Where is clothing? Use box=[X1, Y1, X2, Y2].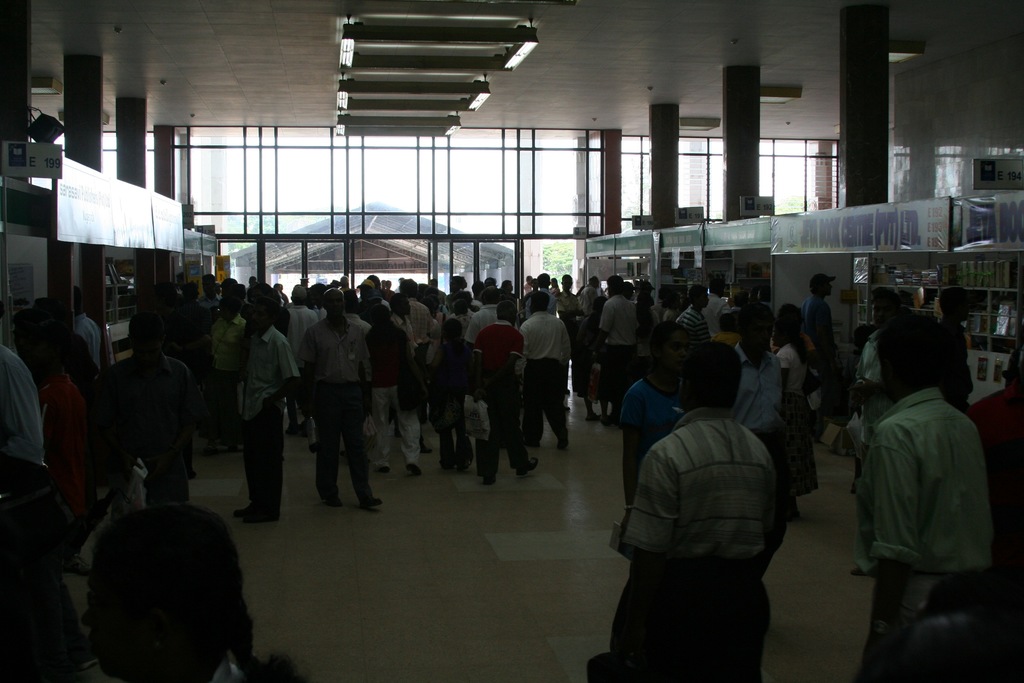
box=[520, 309, 571, 444].
